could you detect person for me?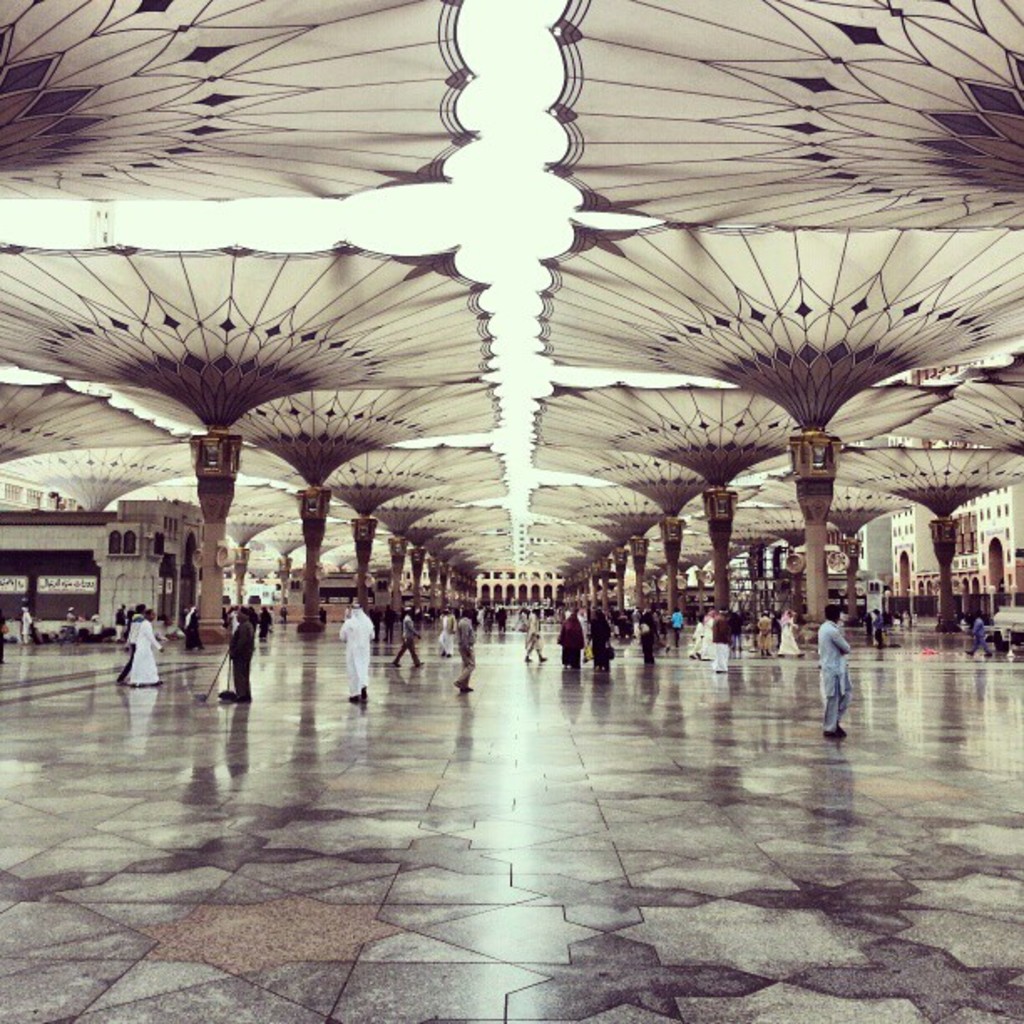
Detection result: 649, 611, 656, 658.
